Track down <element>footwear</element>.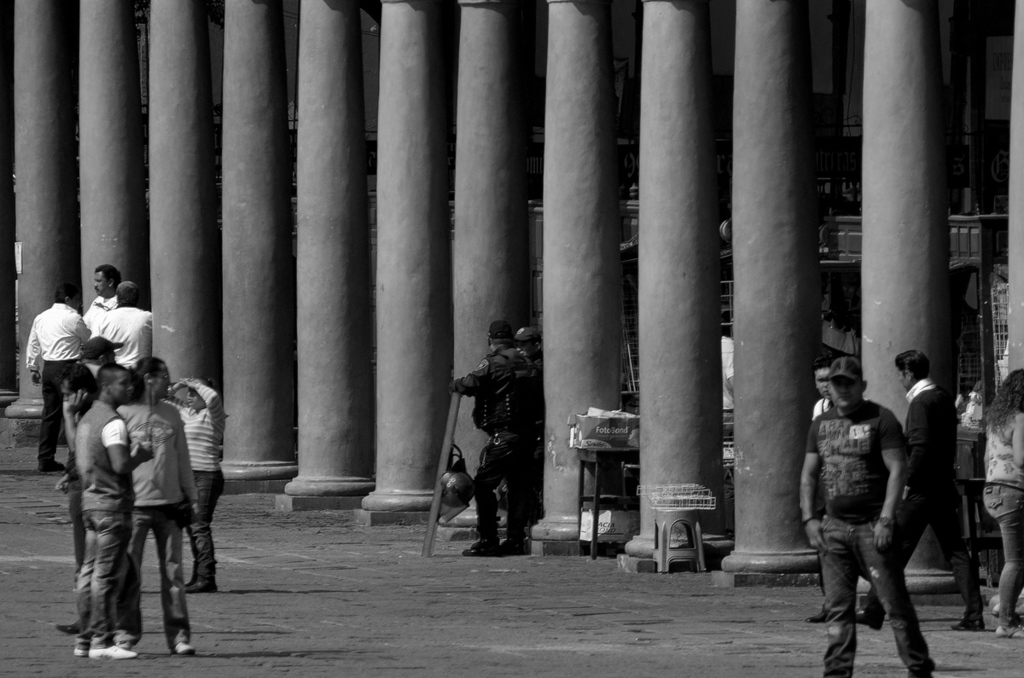
Tracked to [left=994, top=626, right=1023, bottom=638].
